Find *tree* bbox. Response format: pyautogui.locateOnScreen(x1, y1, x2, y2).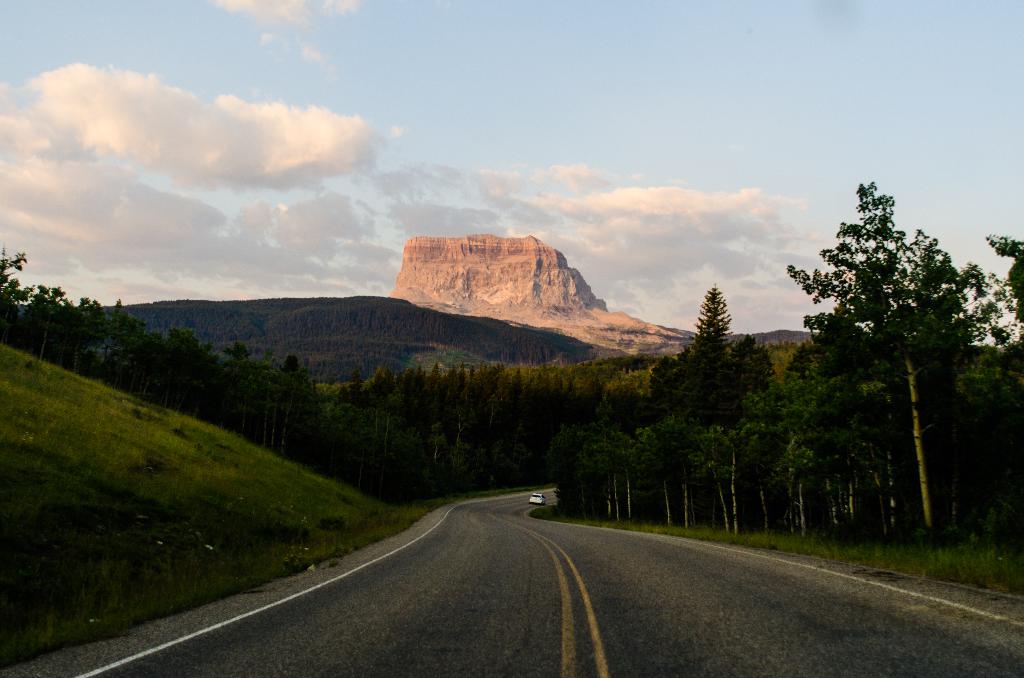
pyautogui.locateOnScreen(317, 354, 621, 512).
